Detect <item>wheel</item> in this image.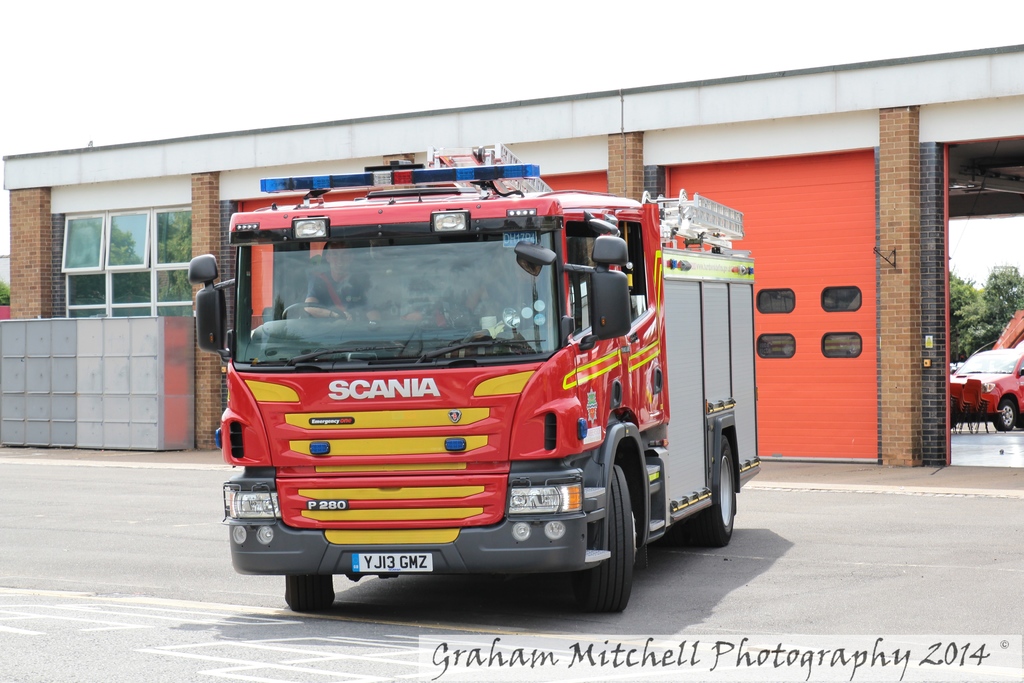
Detection: select_region(701, 437, 741, 550).
